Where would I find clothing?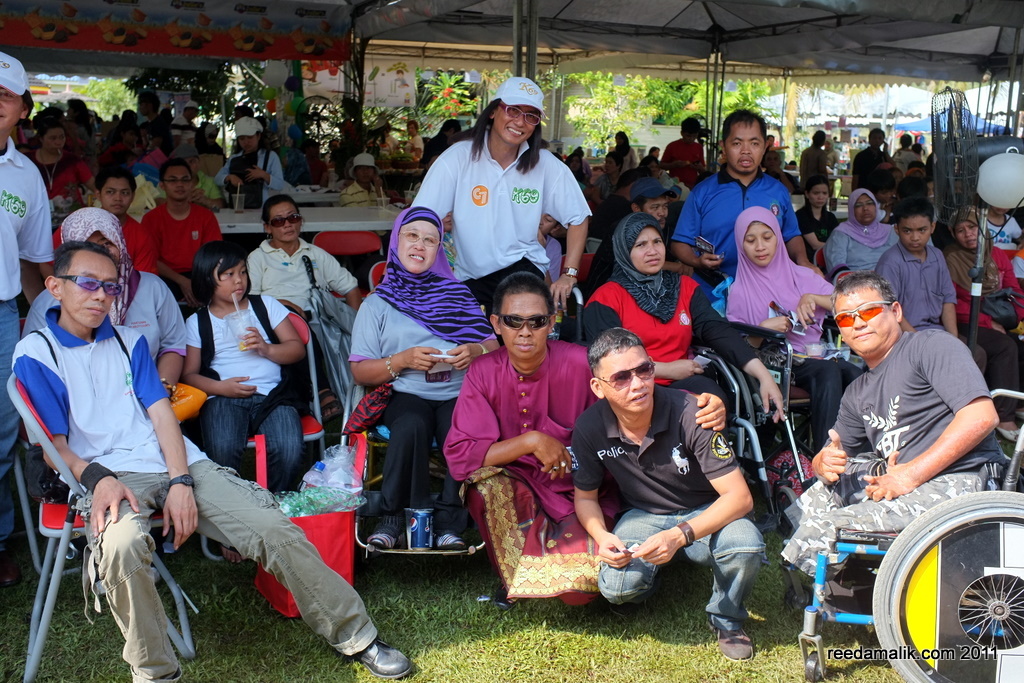
At BBox(578, 272, 719, 360).
